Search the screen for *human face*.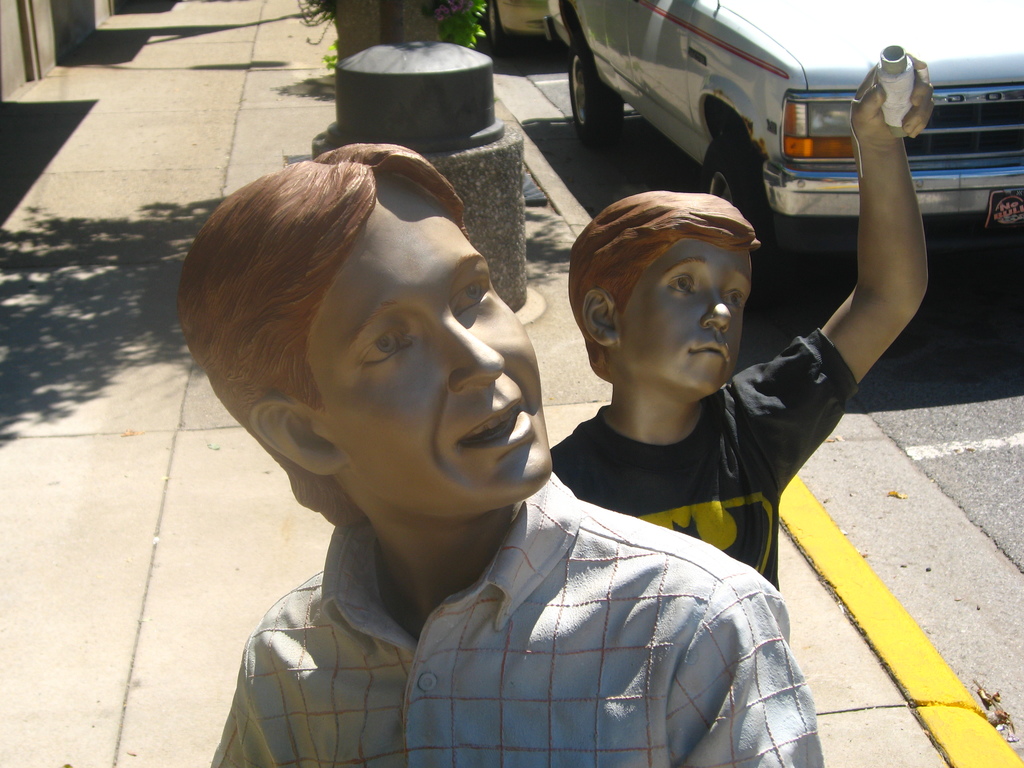
Found at box=[616, 237, 751, 397].
